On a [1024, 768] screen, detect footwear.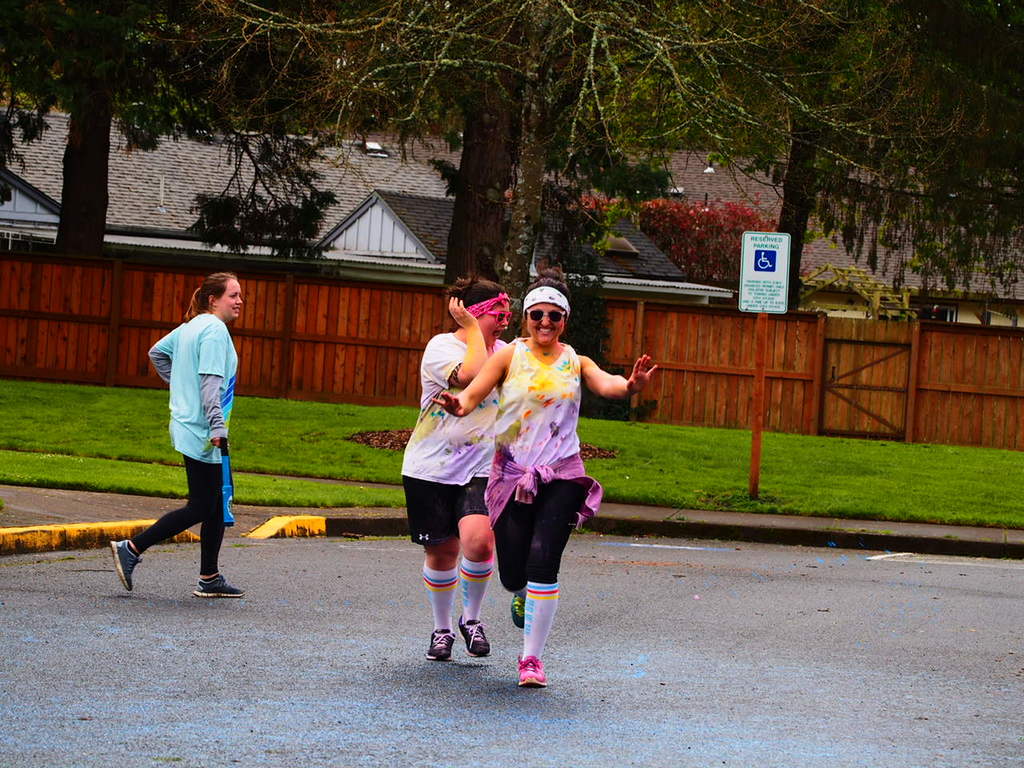
[left=518, top=651, right=546, bottom=693].
